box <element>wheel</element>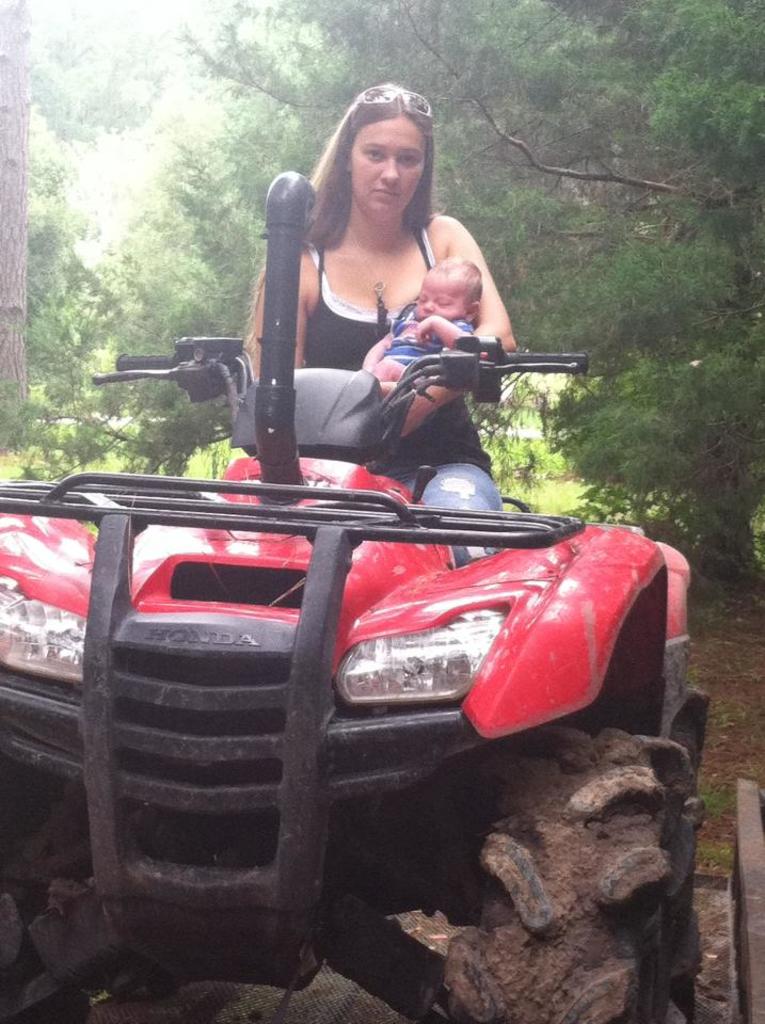
x1=672, y1=731, x2=702, y2=1023
